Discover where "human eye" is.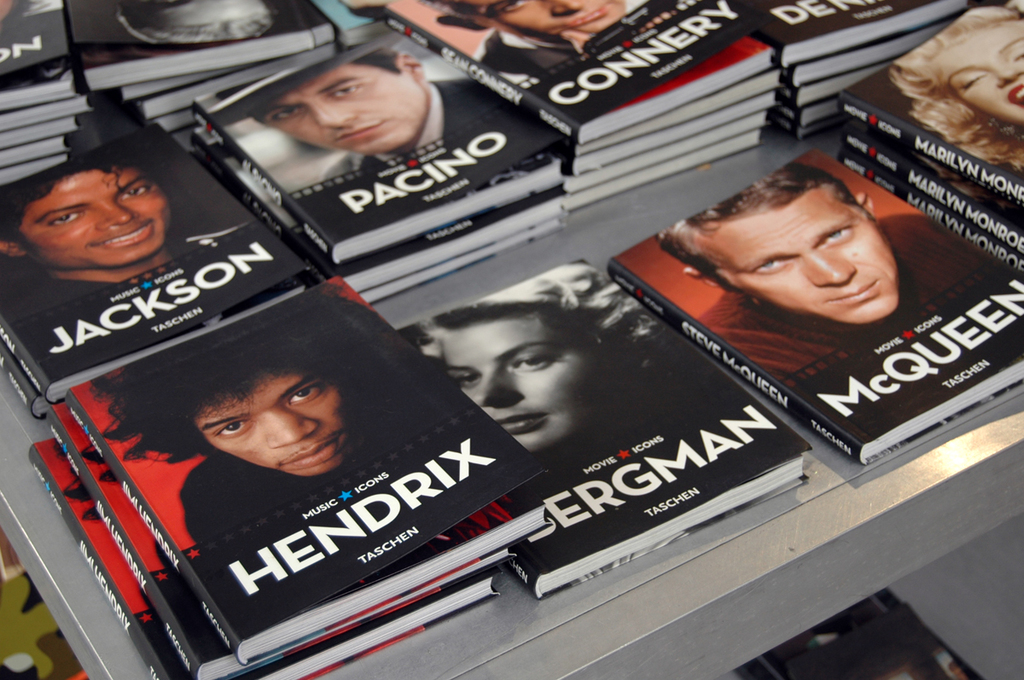
Discovered at l=114, t=185, r=153, b=205.
